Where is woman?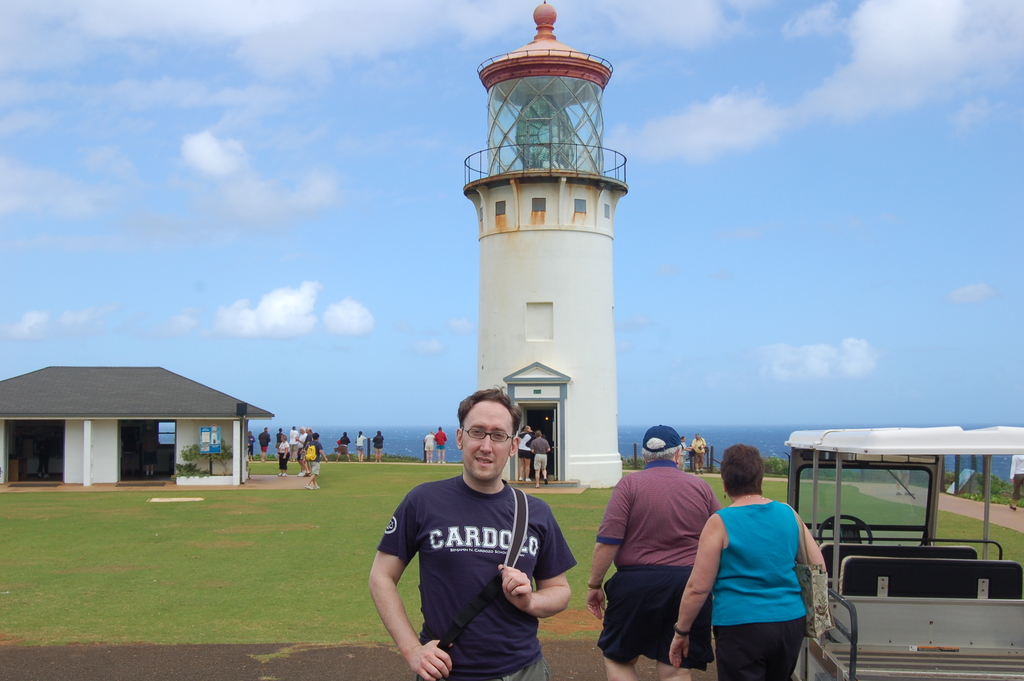
277,434,287,476.
